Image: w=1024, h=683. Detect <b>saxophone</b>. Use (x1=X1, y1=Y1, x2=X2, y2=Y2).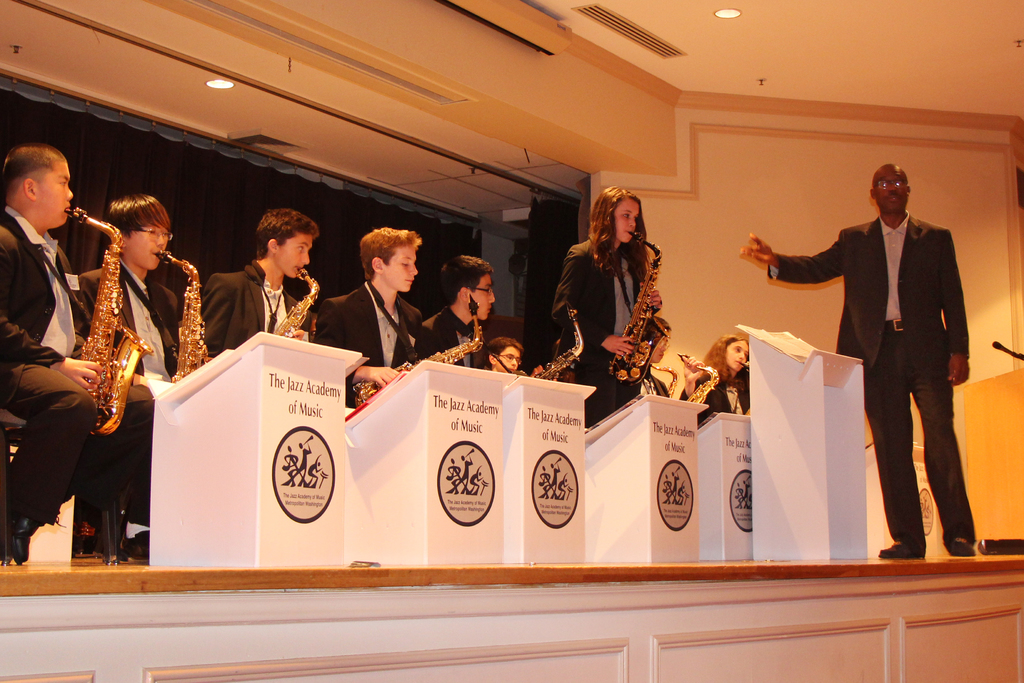
(x1=151, y1=243, x2=218, y2=381).
